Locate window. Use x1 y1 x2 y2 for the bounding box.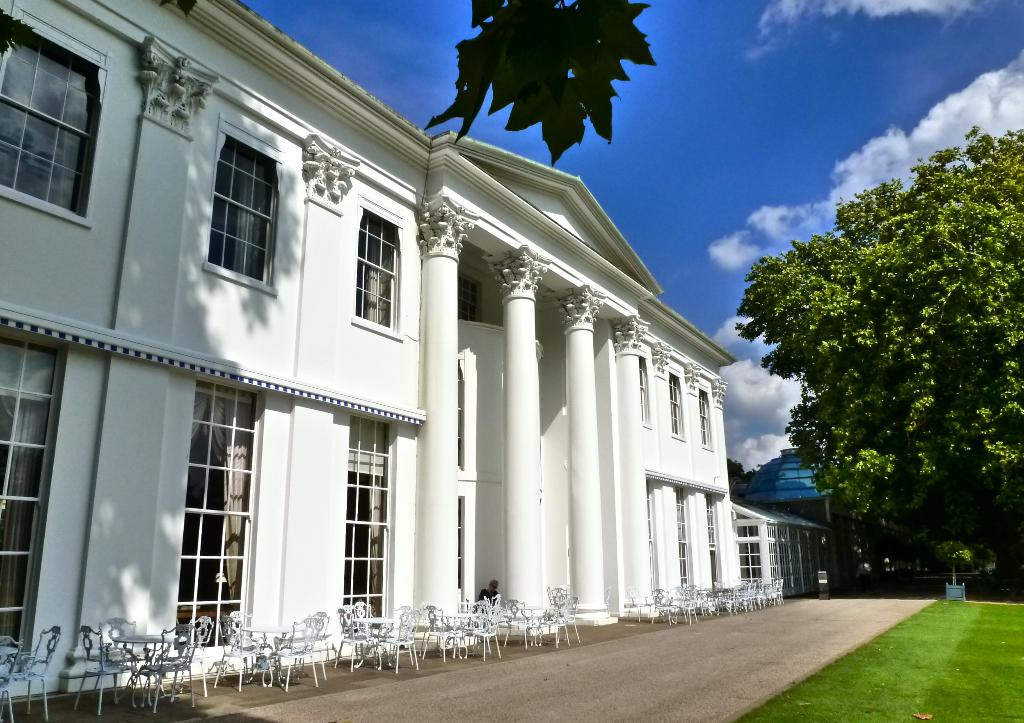
673 485 687 589.
